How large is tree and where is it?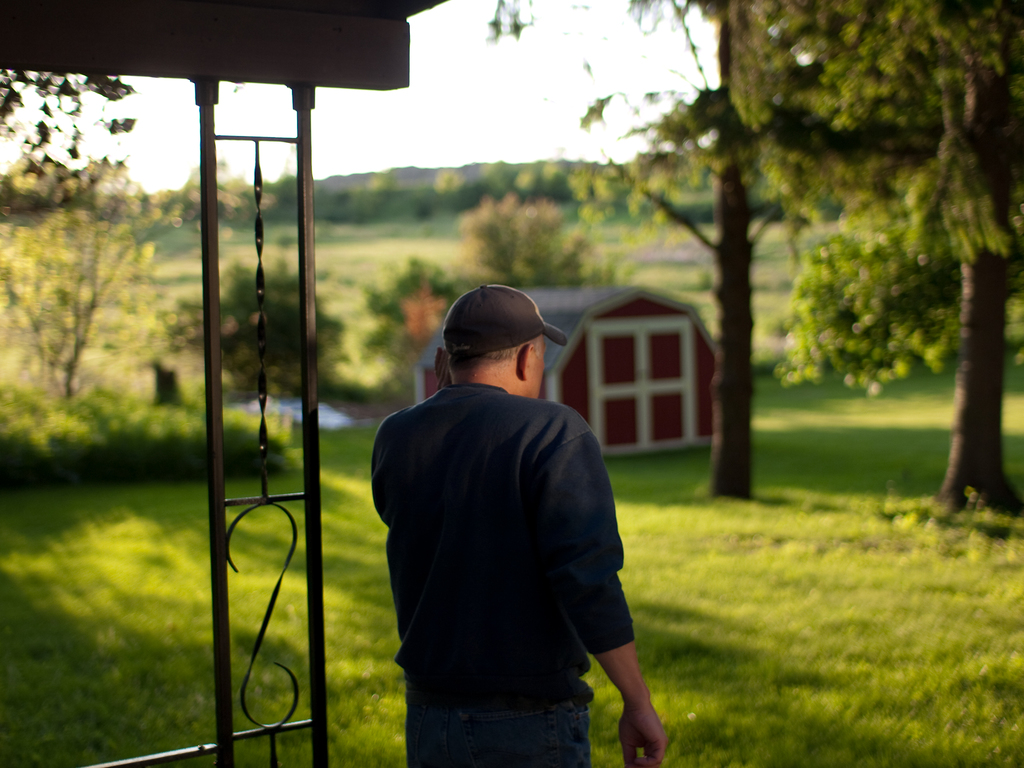
Bounding box: <bbox>356, 252, 485, 388</bbox>.
